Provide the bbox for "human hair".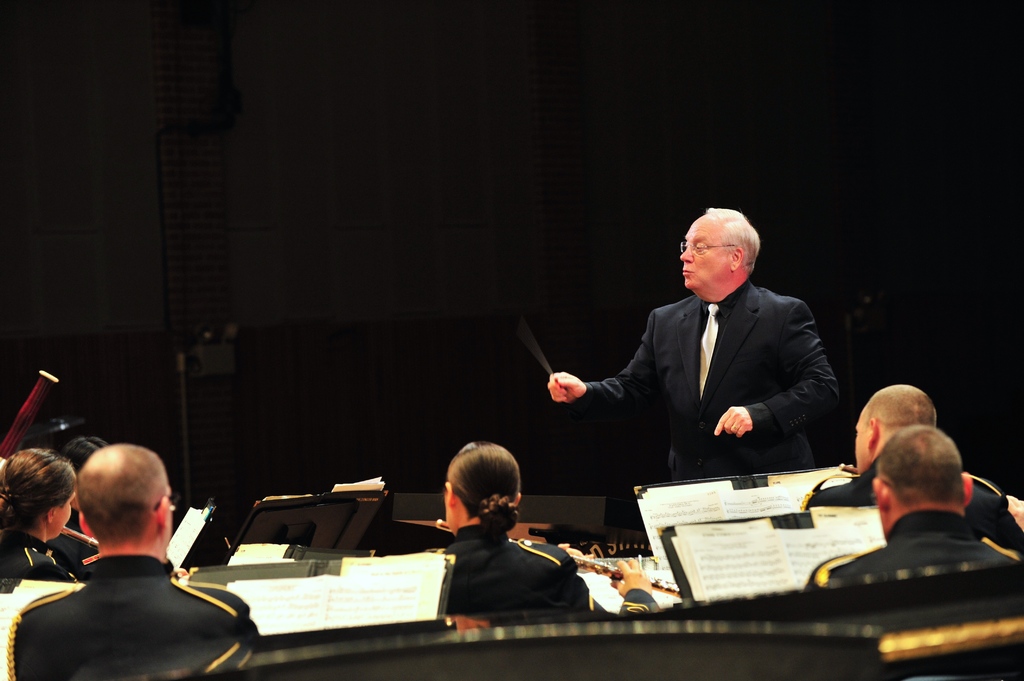
detection(705, 207, 762, 280).
